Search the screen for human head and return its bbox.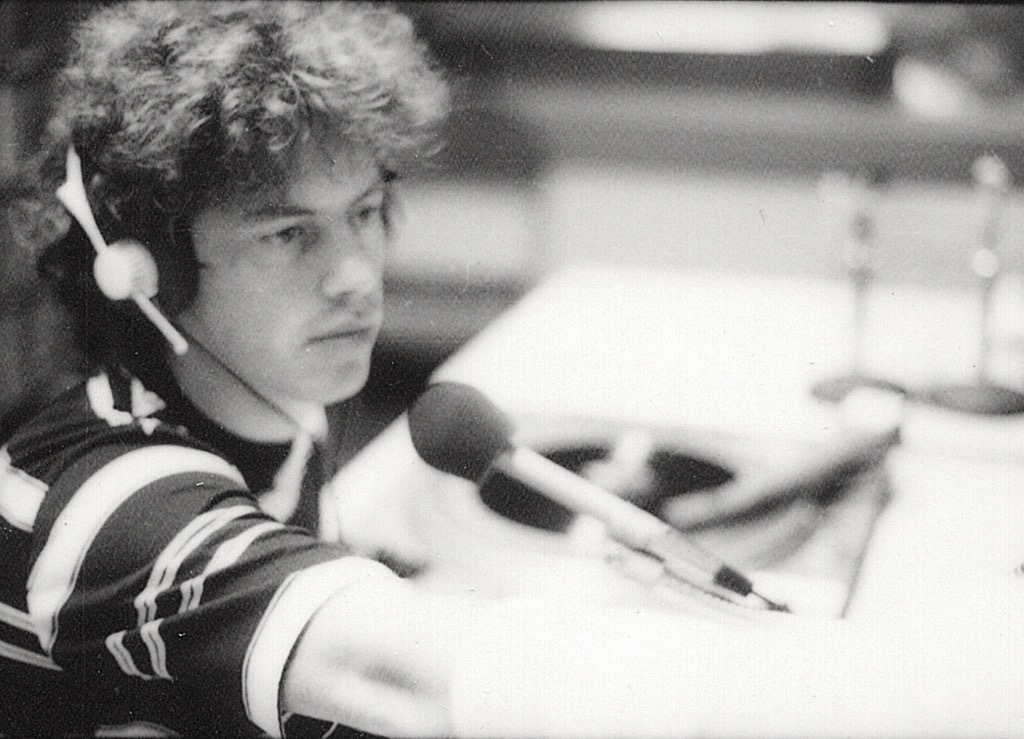
Found: (x1=6, y1=0, x2=448, y2=424).
